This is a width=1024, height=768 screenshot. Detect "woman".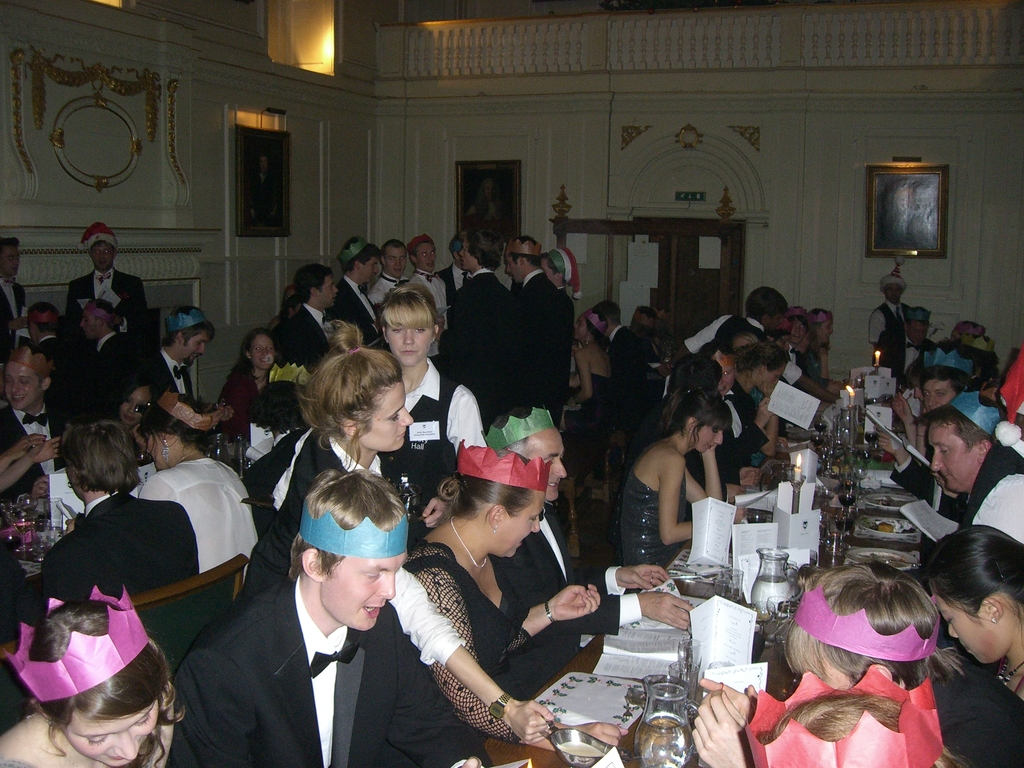
[221, 328, 280, 445].
